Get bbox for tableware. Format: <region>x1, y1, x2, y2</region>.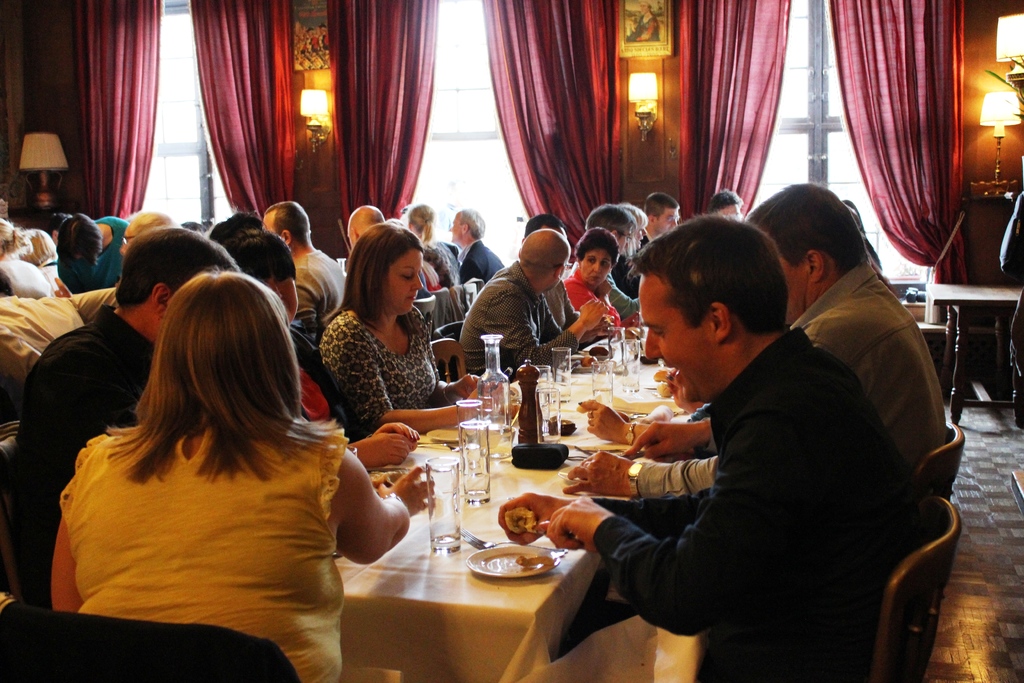
<region>428, 457, 461, 547</region>.
